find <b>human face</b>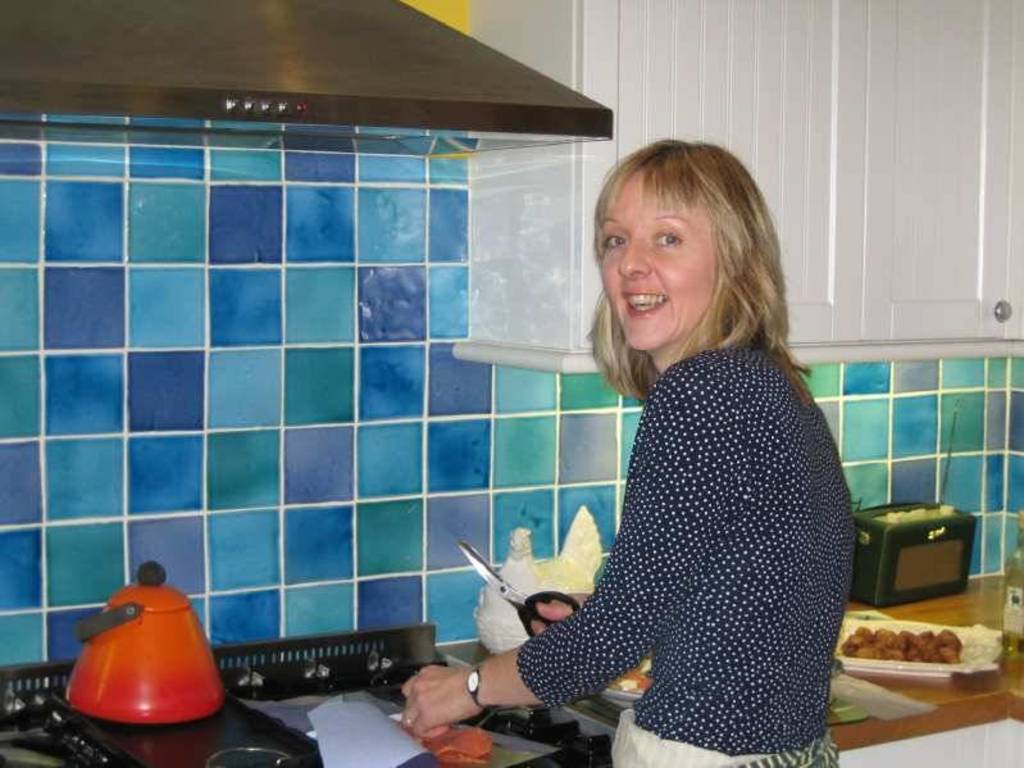
locate(596, 173, 715, 362)
